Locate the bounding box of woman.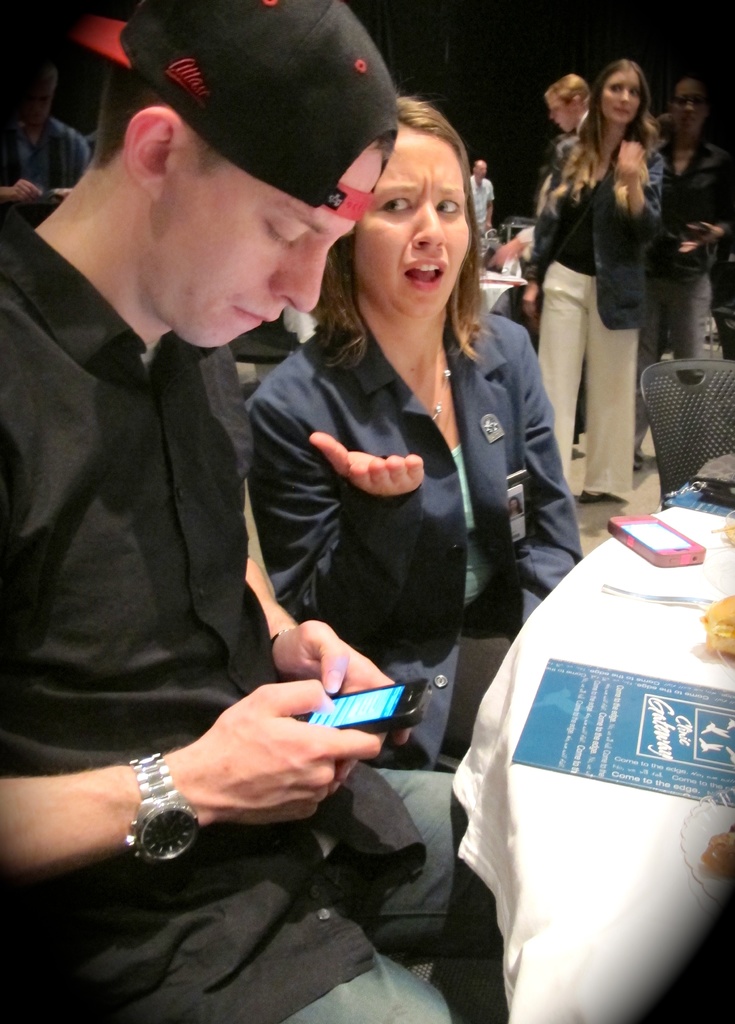
Bounding box: Rect(508, 38, 695, 486).
